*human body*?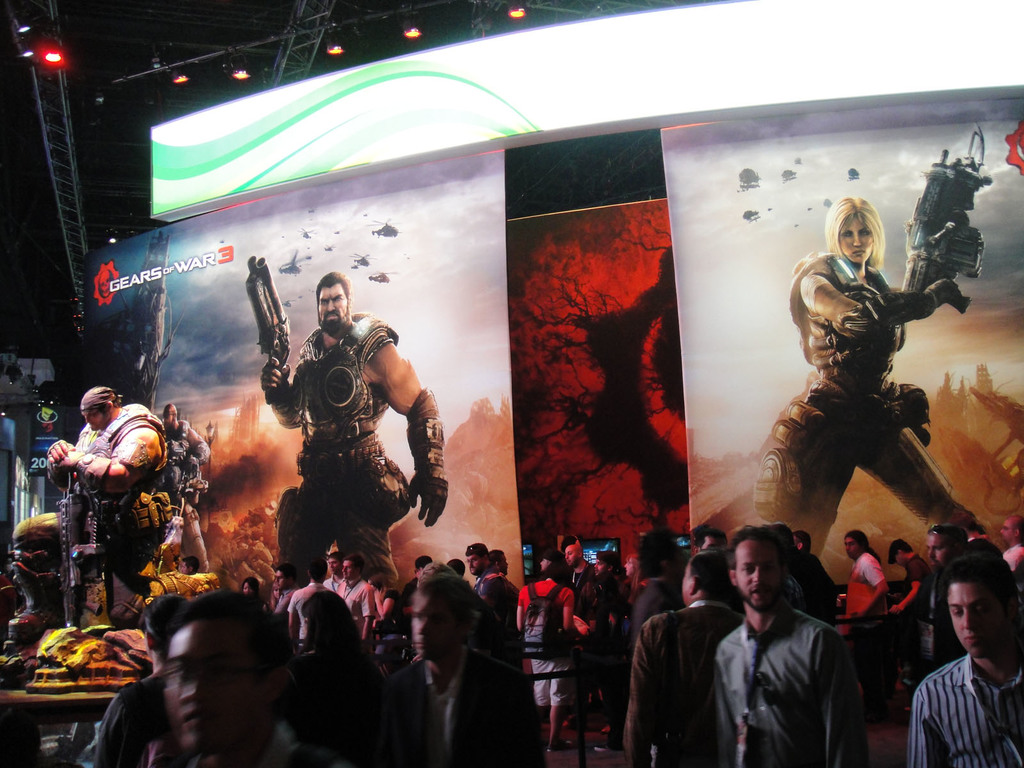
47, 408, 181, 663
